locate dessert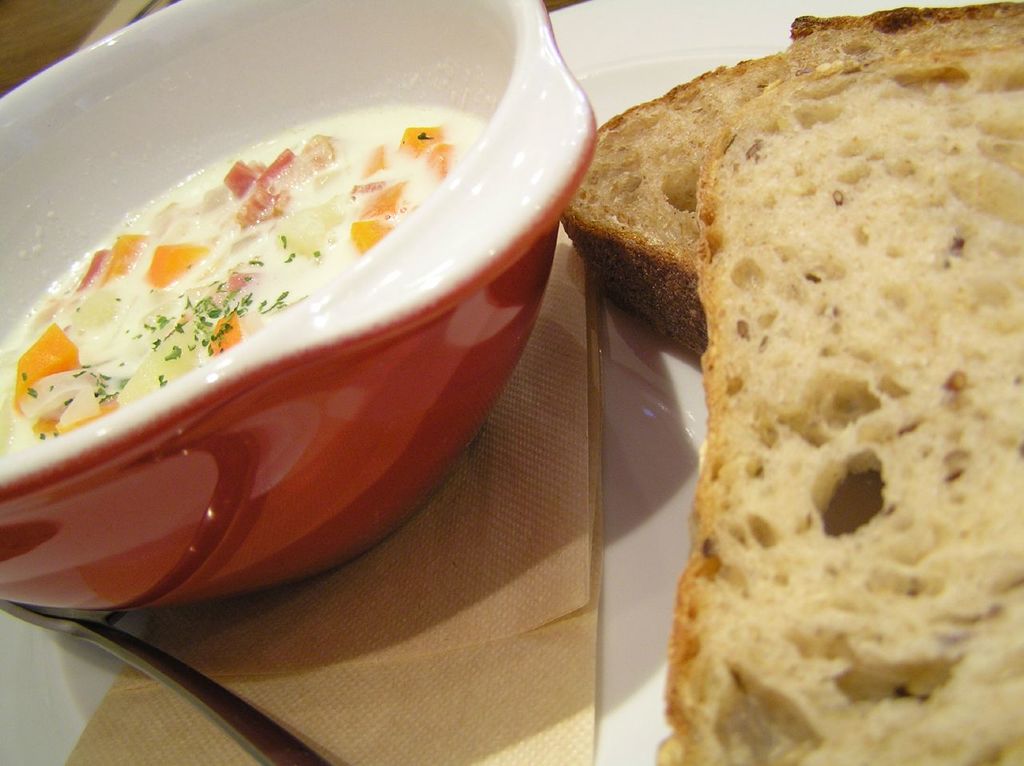
(x1=652, y1=77, x2=1023, y2=765)
